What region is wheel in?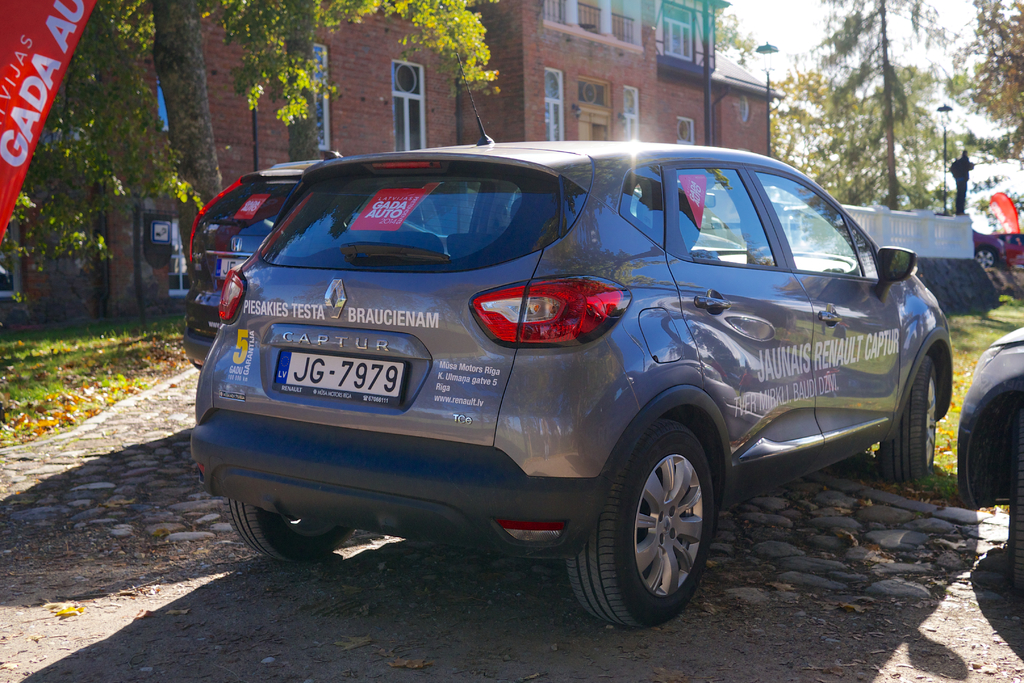
223/498/355/559.
